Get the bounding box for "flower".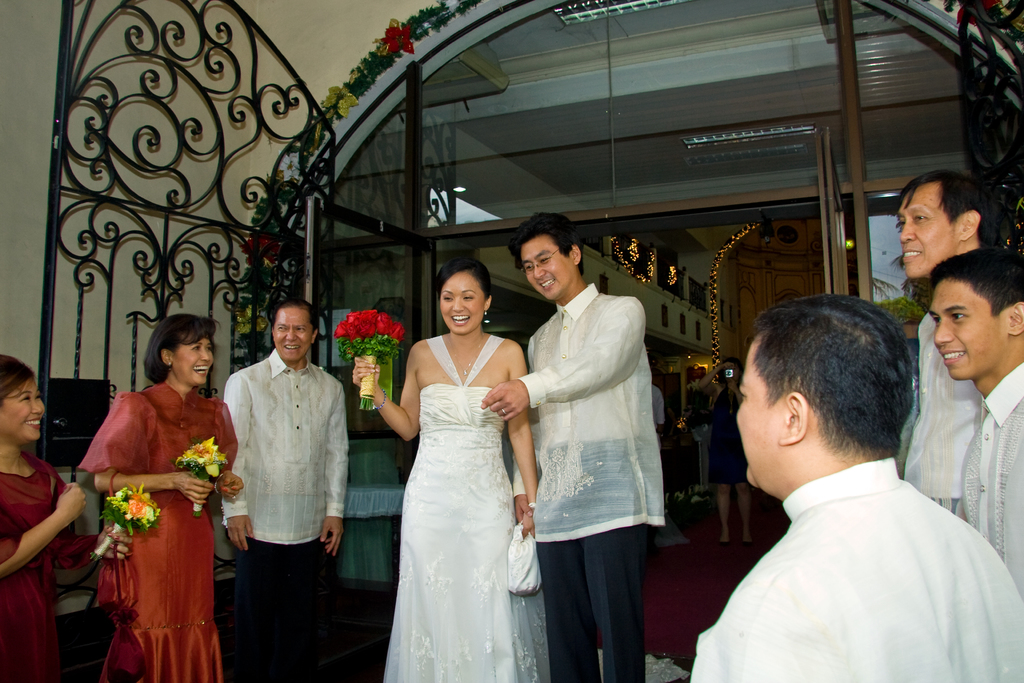
detection(324, 83, 351, 121).
